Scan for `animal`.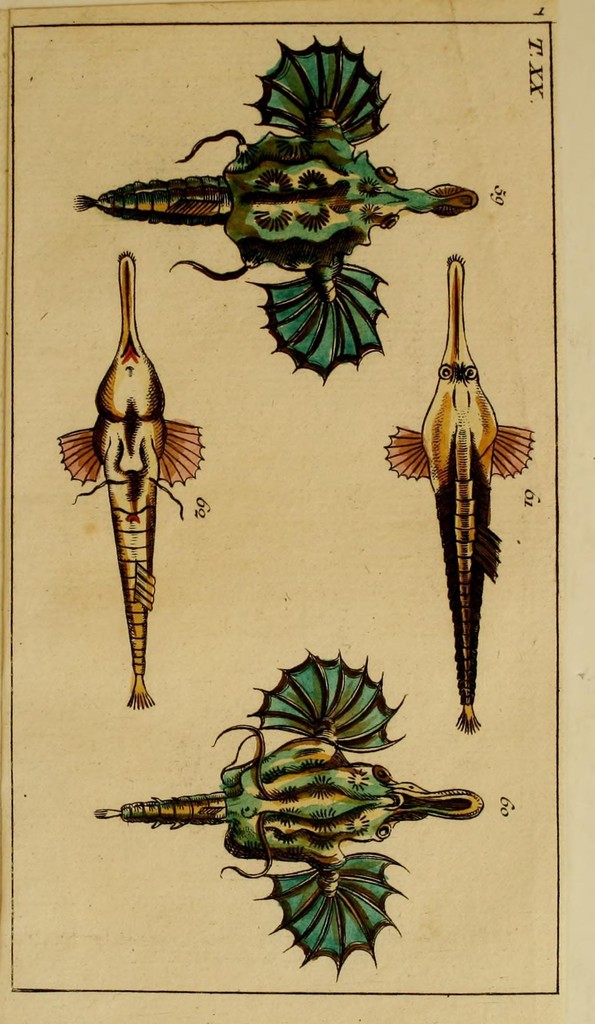
Scan result: detection(56, 252, 208, 707).
